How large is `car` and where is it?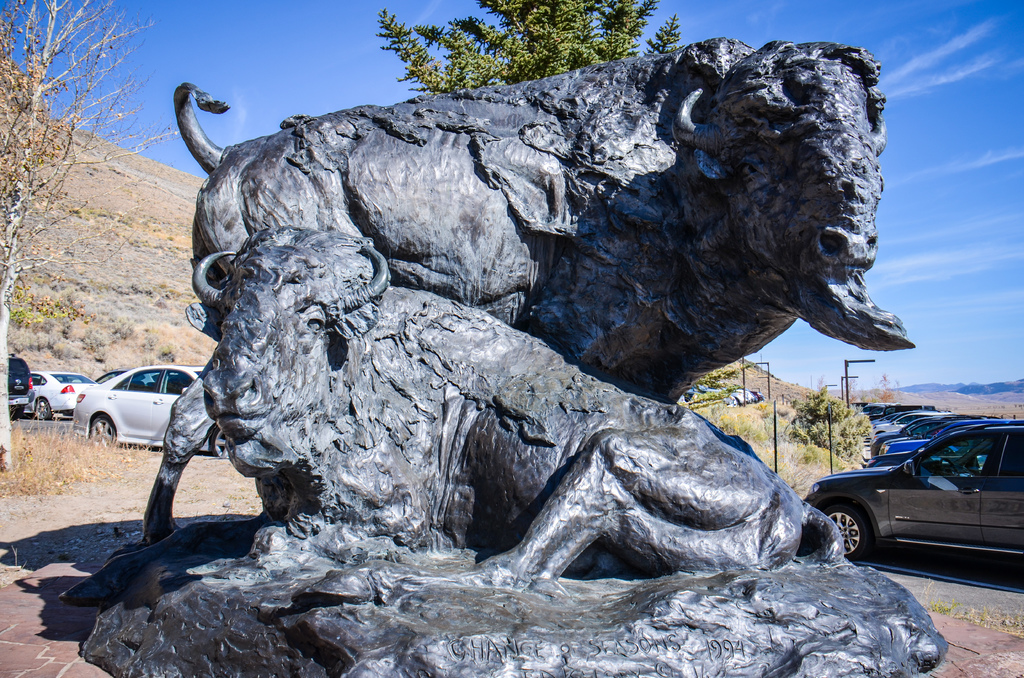
Bounding box: select_region(76, 369, 227, 456).
